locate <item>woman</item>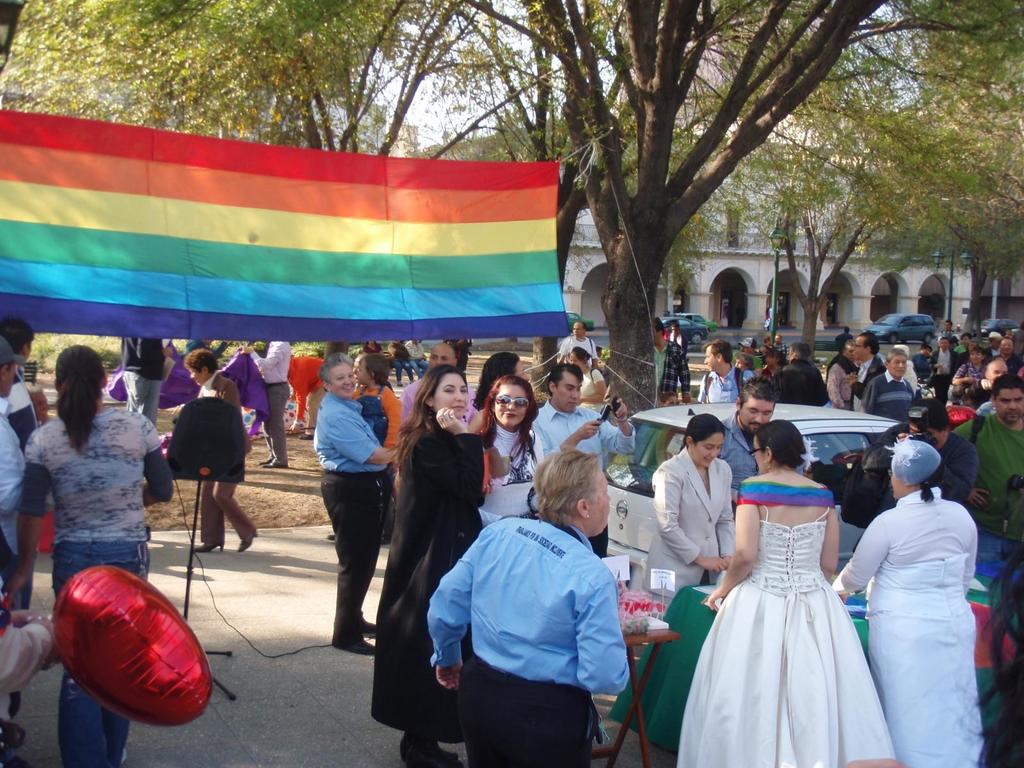
pyautogui.locateOnScreen(825, 434, 986, 767)
